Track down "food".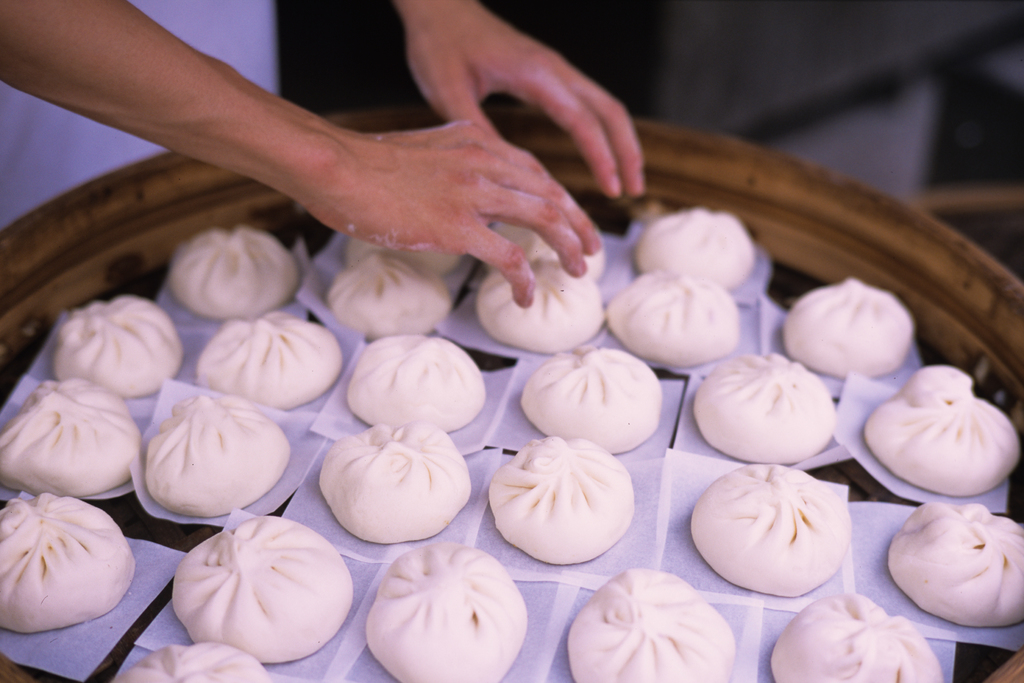
Tracked to [left=675, top=457, right=856, bottom=607].
